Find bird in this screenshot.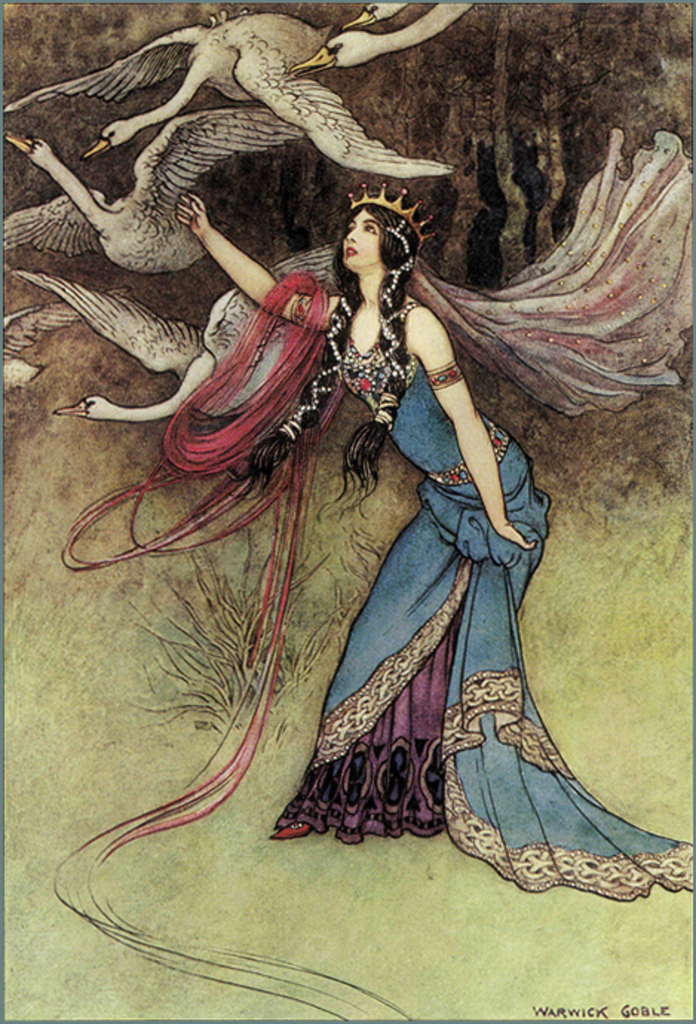
The bounding box for bird is box(0, 289, 128, 384).
